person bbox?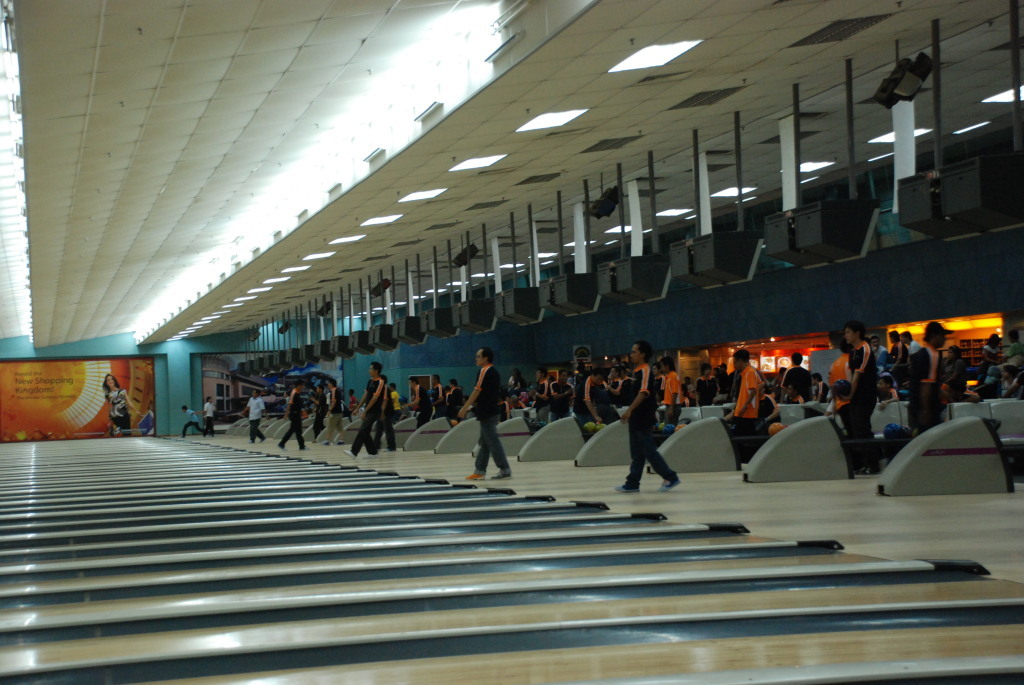
619,341,682,496
